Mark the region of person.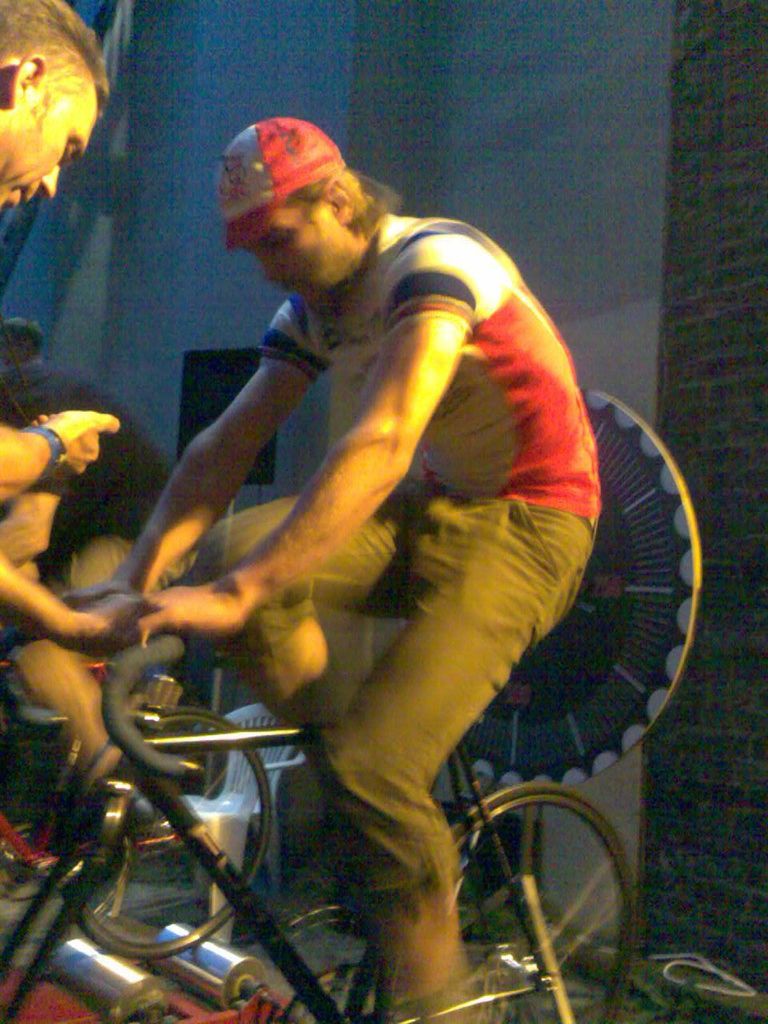
Region: crop(98, 106, 603, 1023).
